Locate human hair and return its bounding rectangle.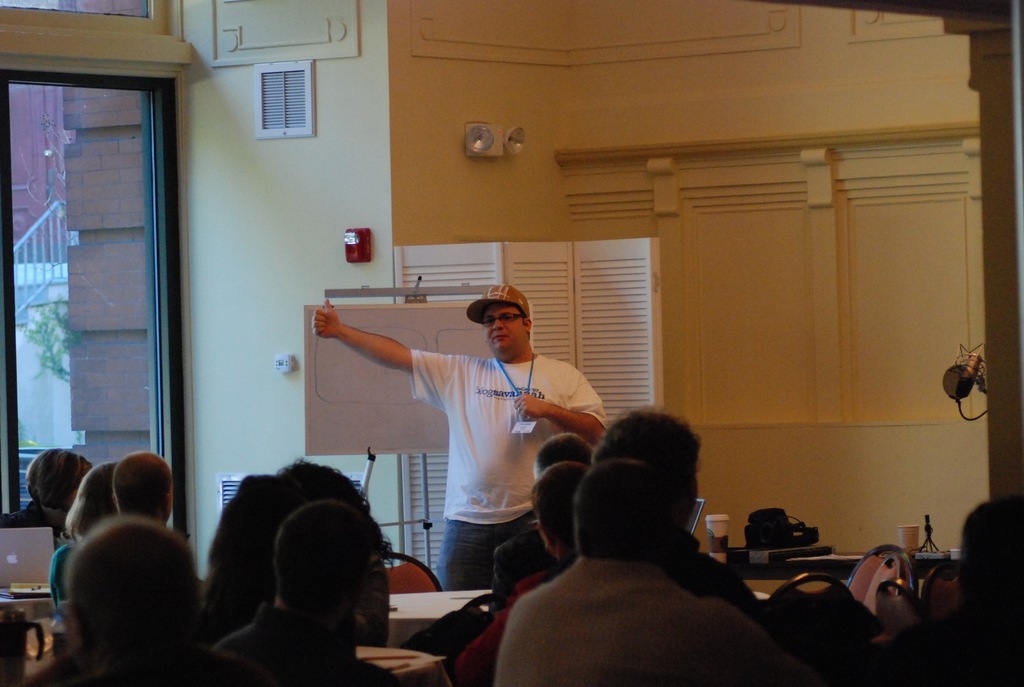
crop(566, 443, 679, 554).
